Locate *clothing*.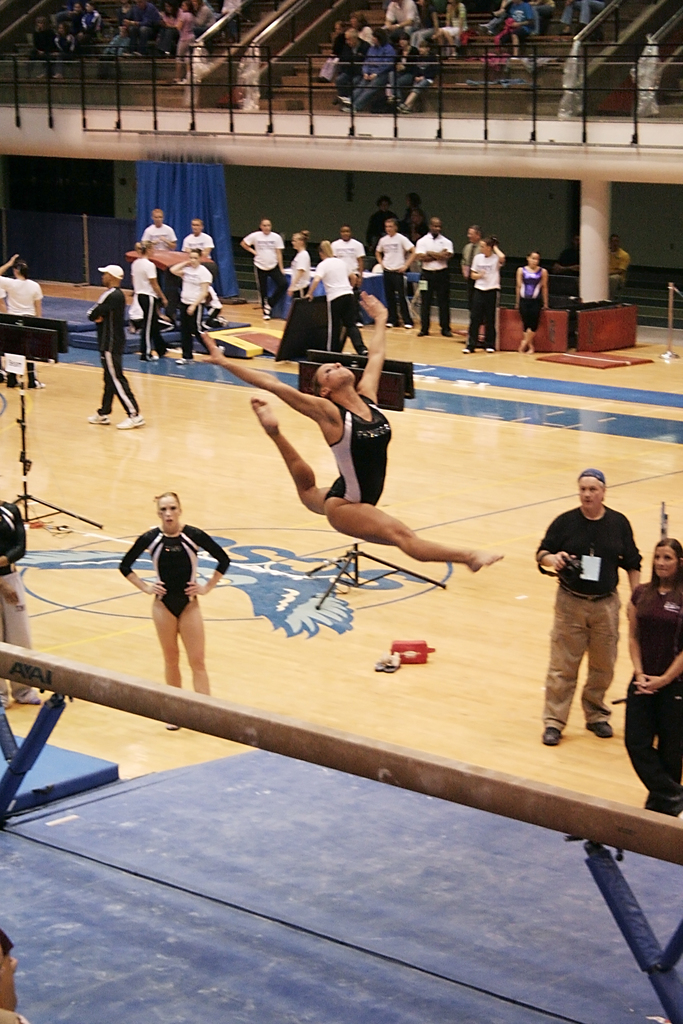
Bounding box: {"x1": 555, "y1": 249, "x2": 584, "y2": 277}.
